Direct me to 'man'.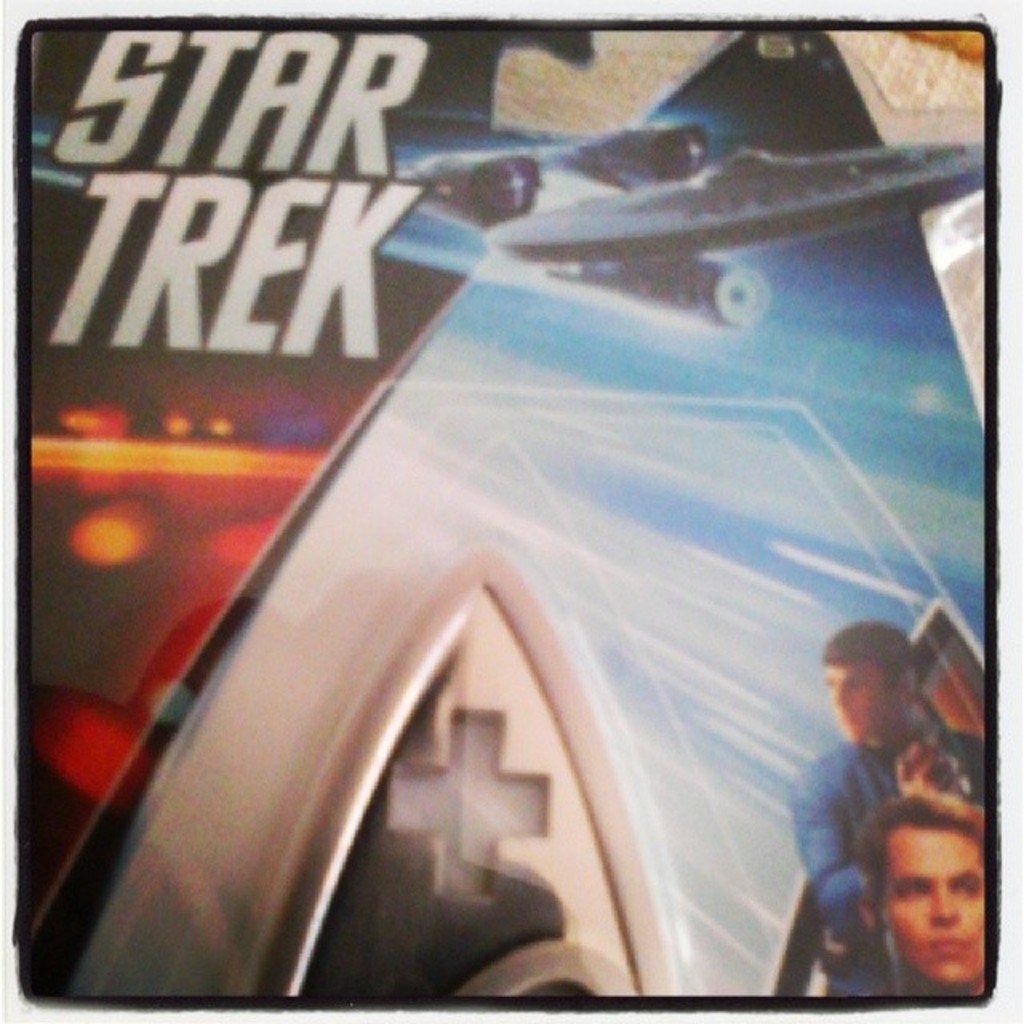
Direction: x1=800, y1=621, x2=971, y2=917.
